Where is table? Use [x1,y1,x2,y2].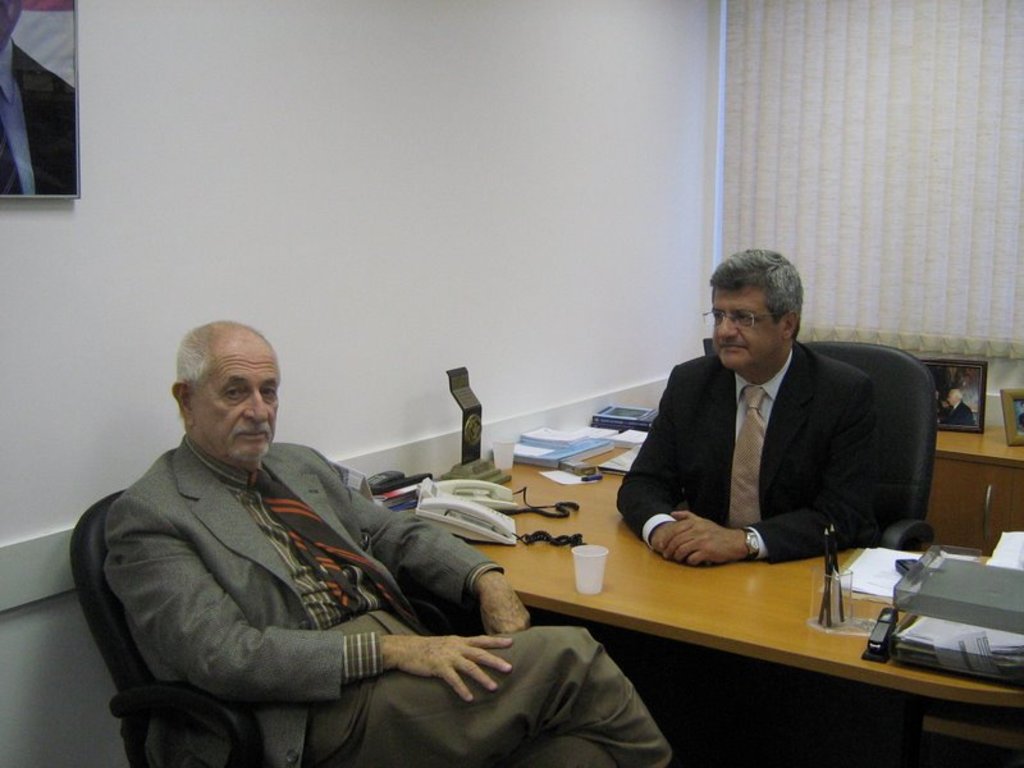
[364,470,996,763].
